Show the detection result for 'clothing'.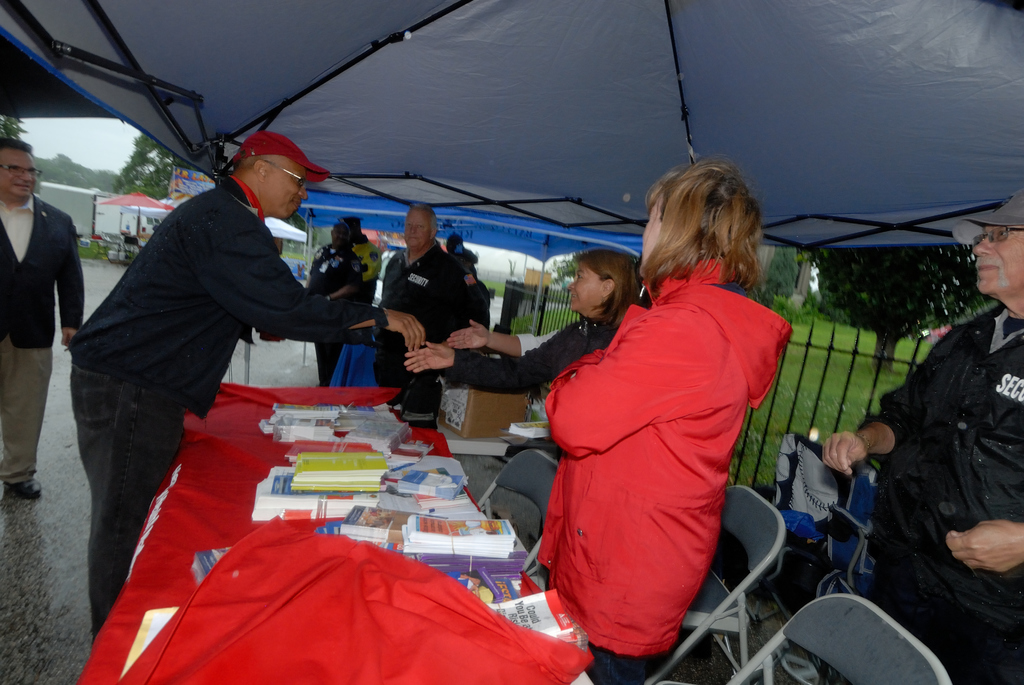
<bbox>383, 254, 464, 386</bbox>.
